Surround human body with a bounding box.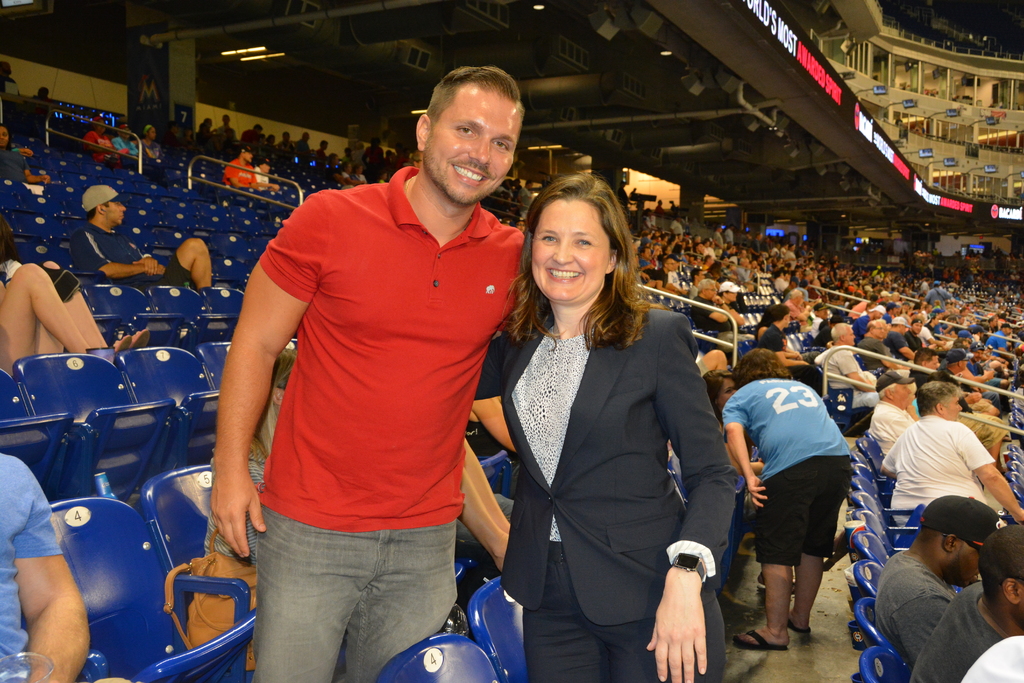
bbox(822, 323, 879, 411).
